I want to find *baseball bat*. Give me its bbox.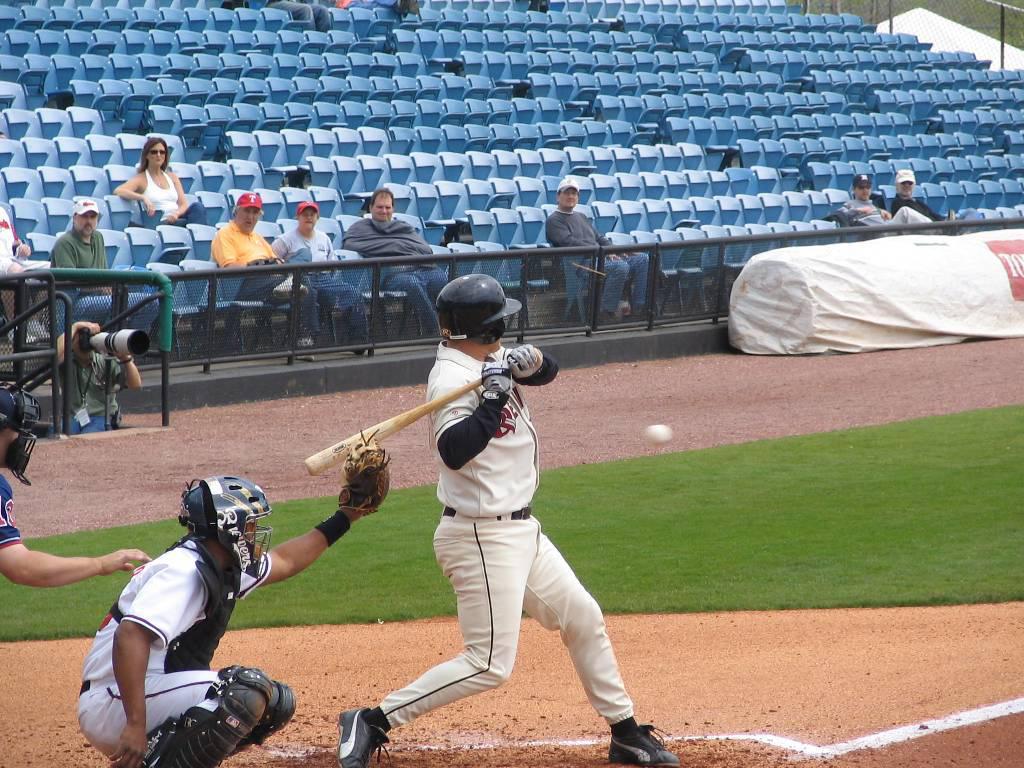
locate(299, 364, 488, 474).
